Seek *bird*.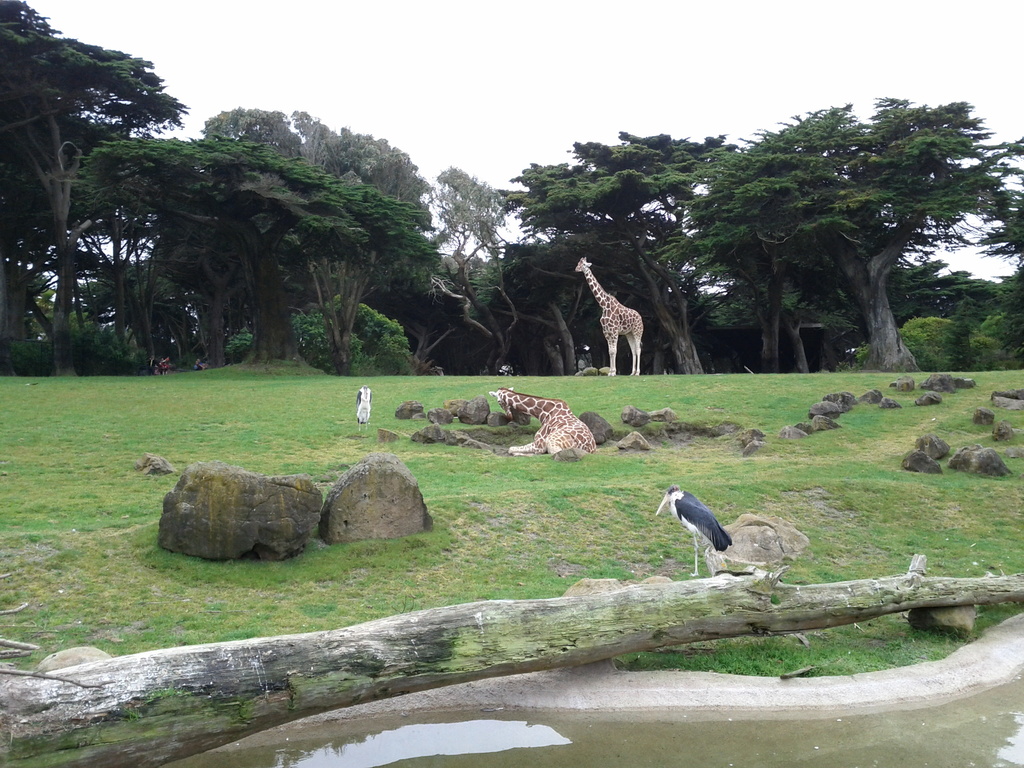
652 484 743 569.
